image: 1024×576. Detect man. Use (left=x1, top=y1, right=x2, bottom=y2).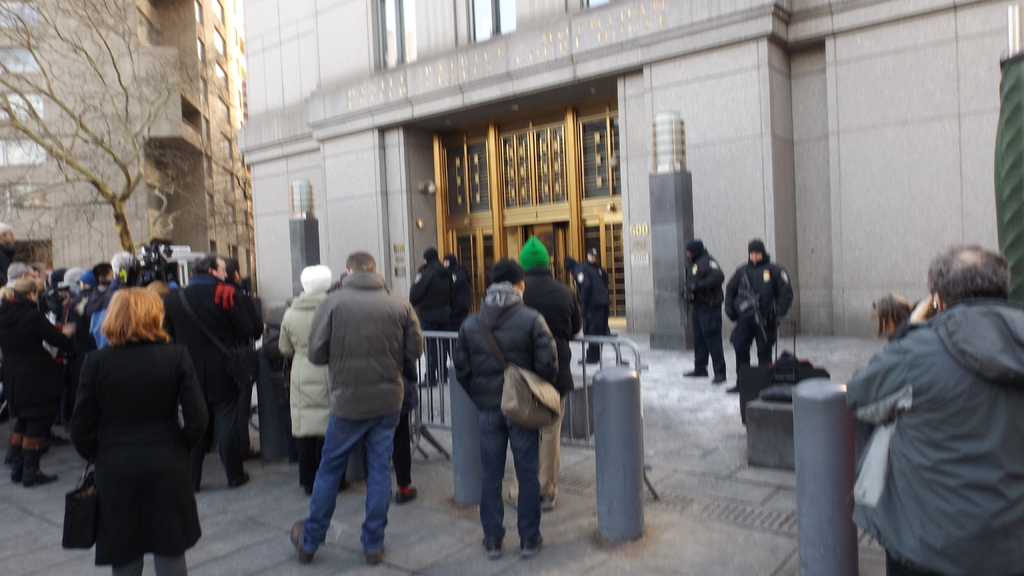
(left=836, top=225, right=1023, bottom=575).
